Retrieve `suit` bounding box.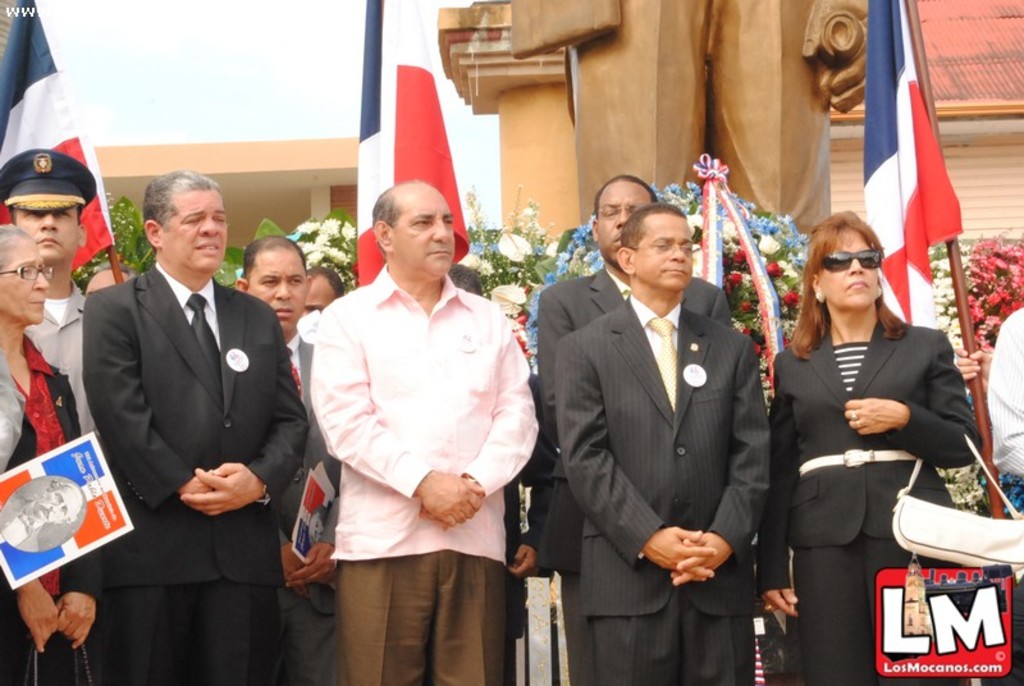
Bounding box: left=759, top=321, right=977, bottom=685.
